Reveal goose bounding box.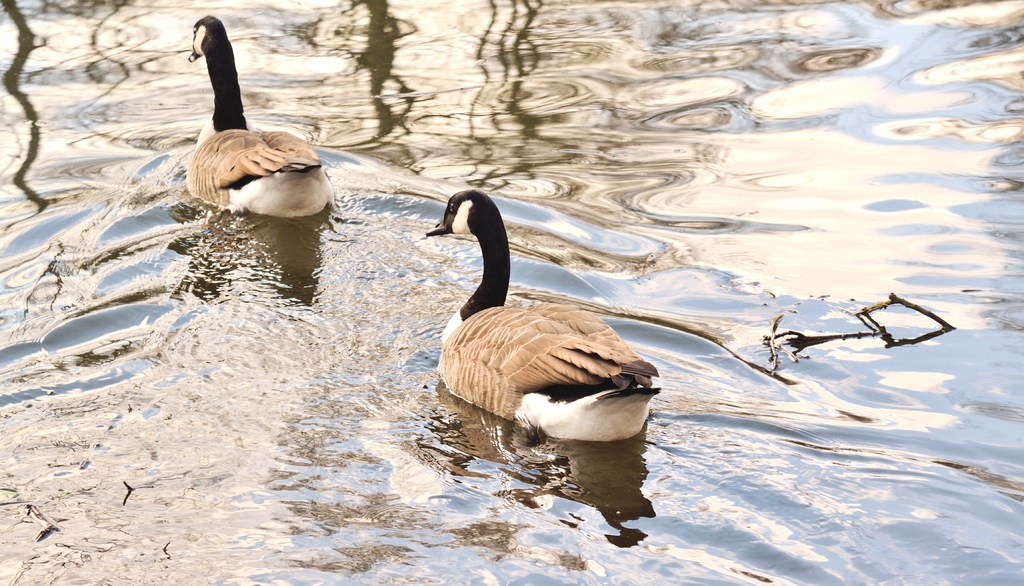
Revealed: (190, 13, 329, 222).
